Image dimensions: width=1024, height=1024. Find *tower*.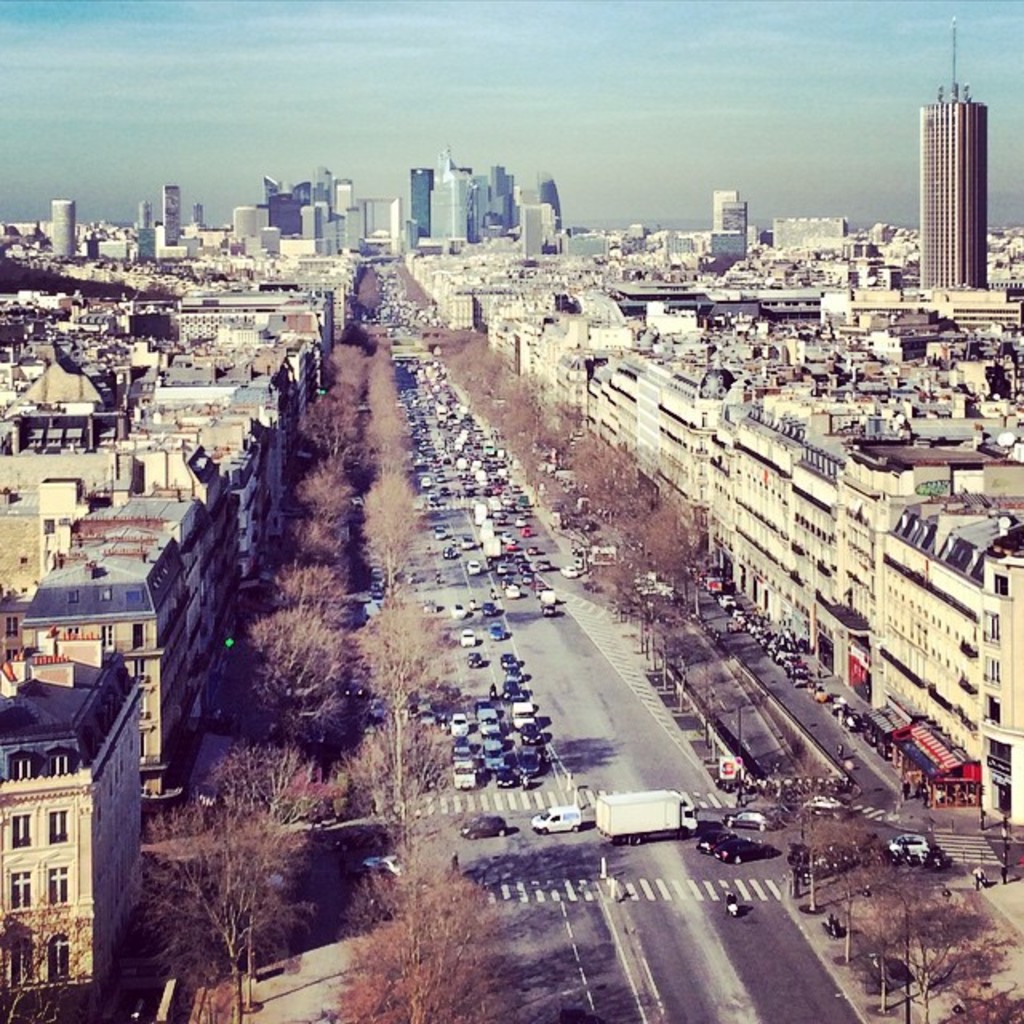
[x1=261, y1=178, x2=312, y2=240].
